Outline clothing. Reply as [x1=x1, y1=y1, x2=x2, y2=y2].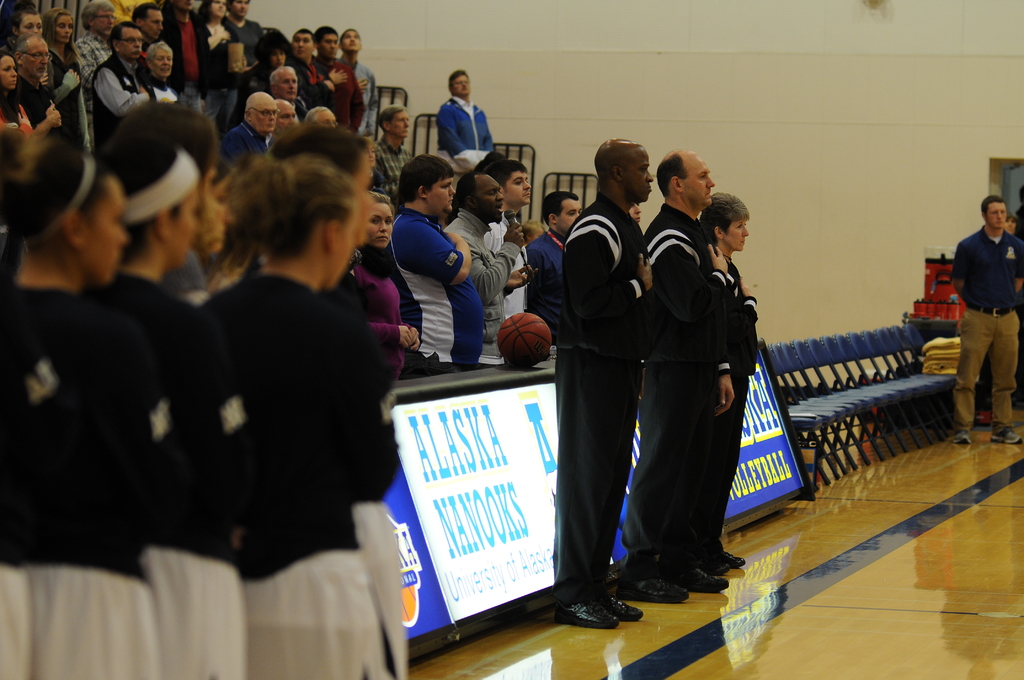
[x1=215, y1=129, x2=280, y2=174].
